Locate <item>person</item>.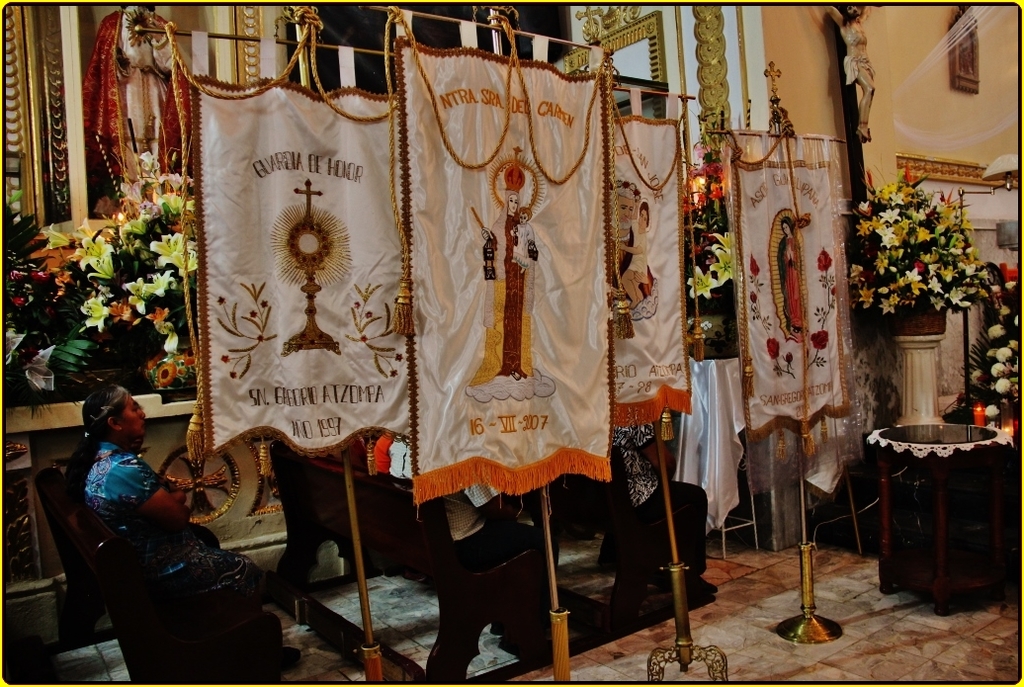
Bounding box: detection(603, 187, 653, 308).
